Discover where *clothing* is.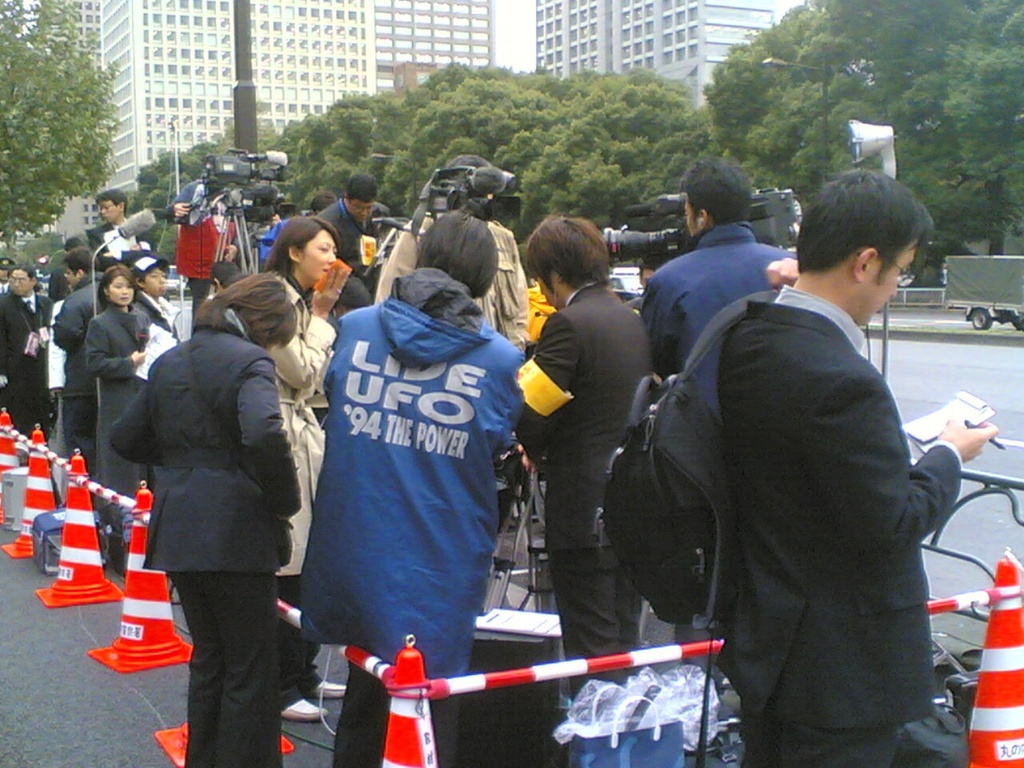
Discovered at 287 257 541 711.
